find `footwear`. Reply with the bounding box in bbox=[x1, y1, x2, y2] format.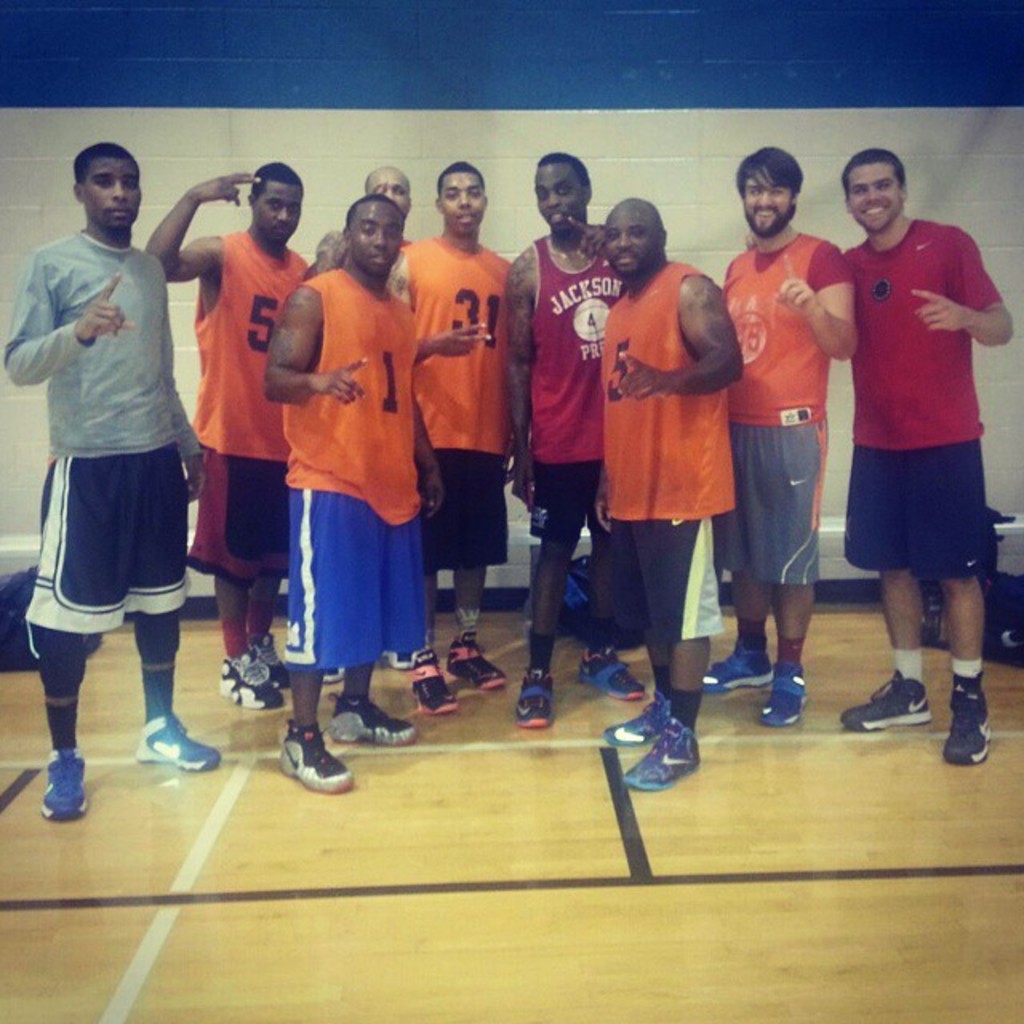
bbox=[218, 654, 288, 709].
